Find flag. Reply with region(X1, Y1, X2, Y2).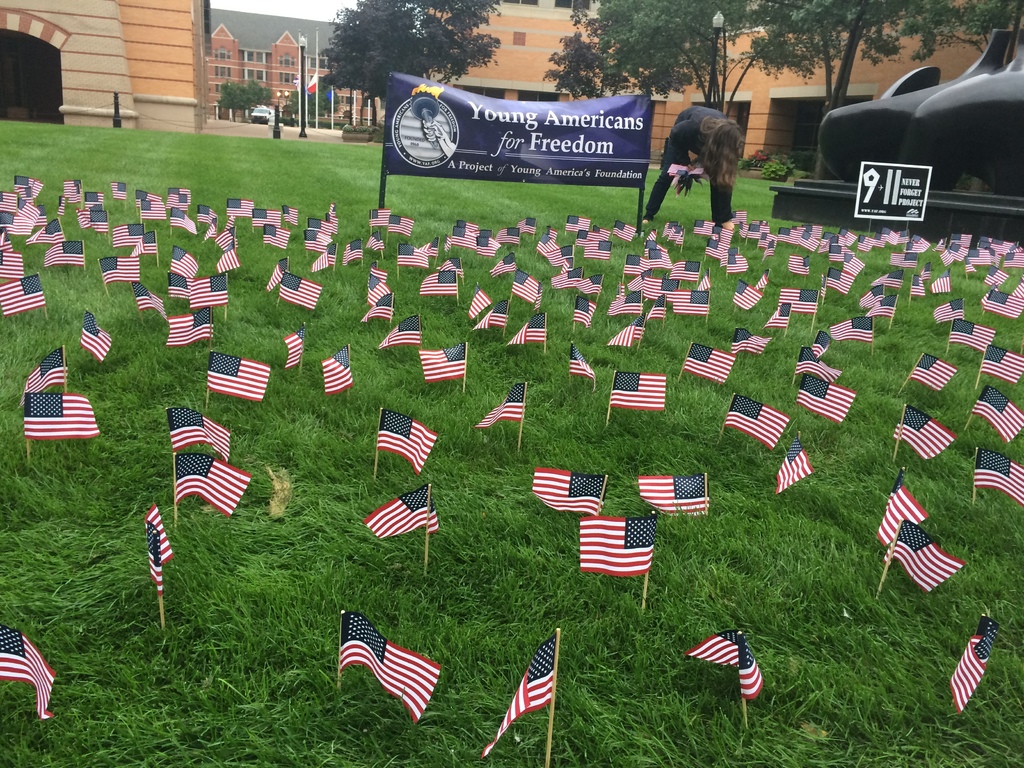
region(0, 195, 20, 209).
